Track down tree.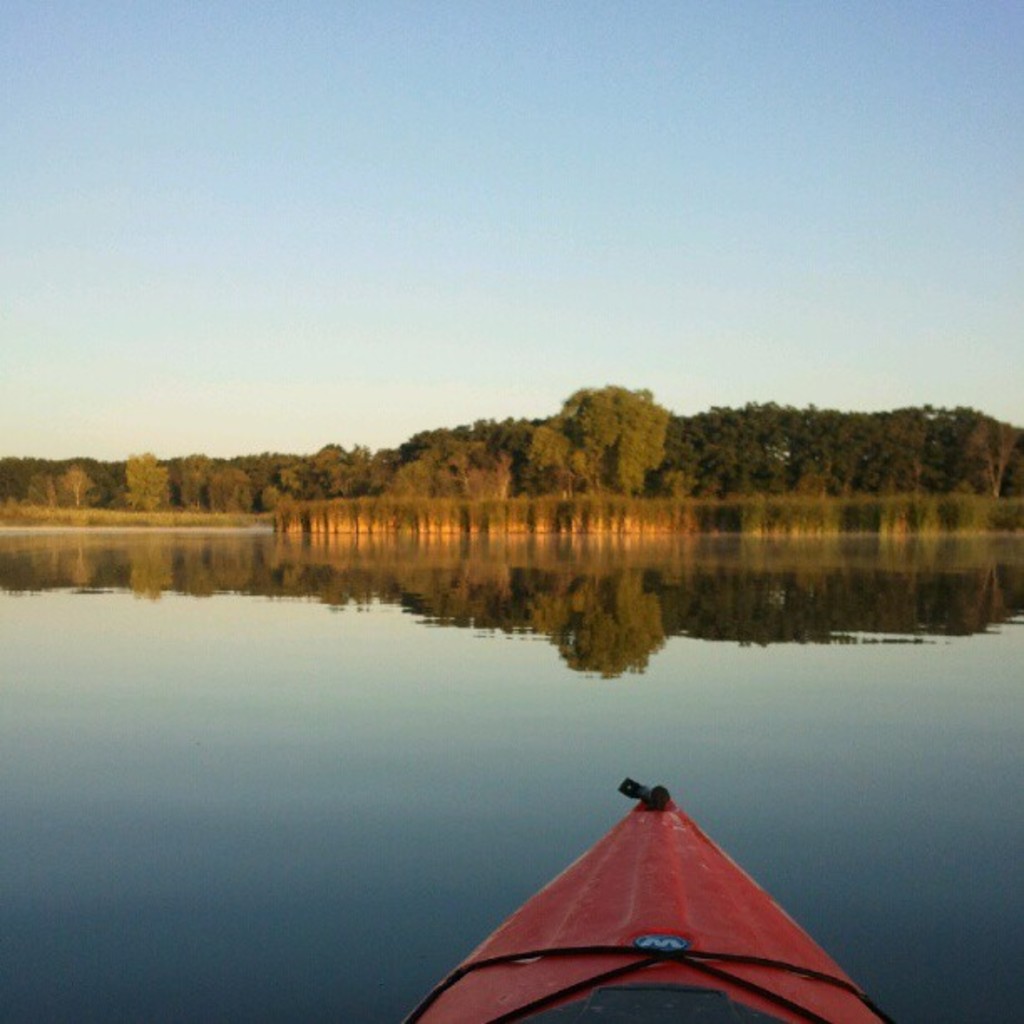
Tracked to [x1=23, y1=474, x2=57, y2=512].
